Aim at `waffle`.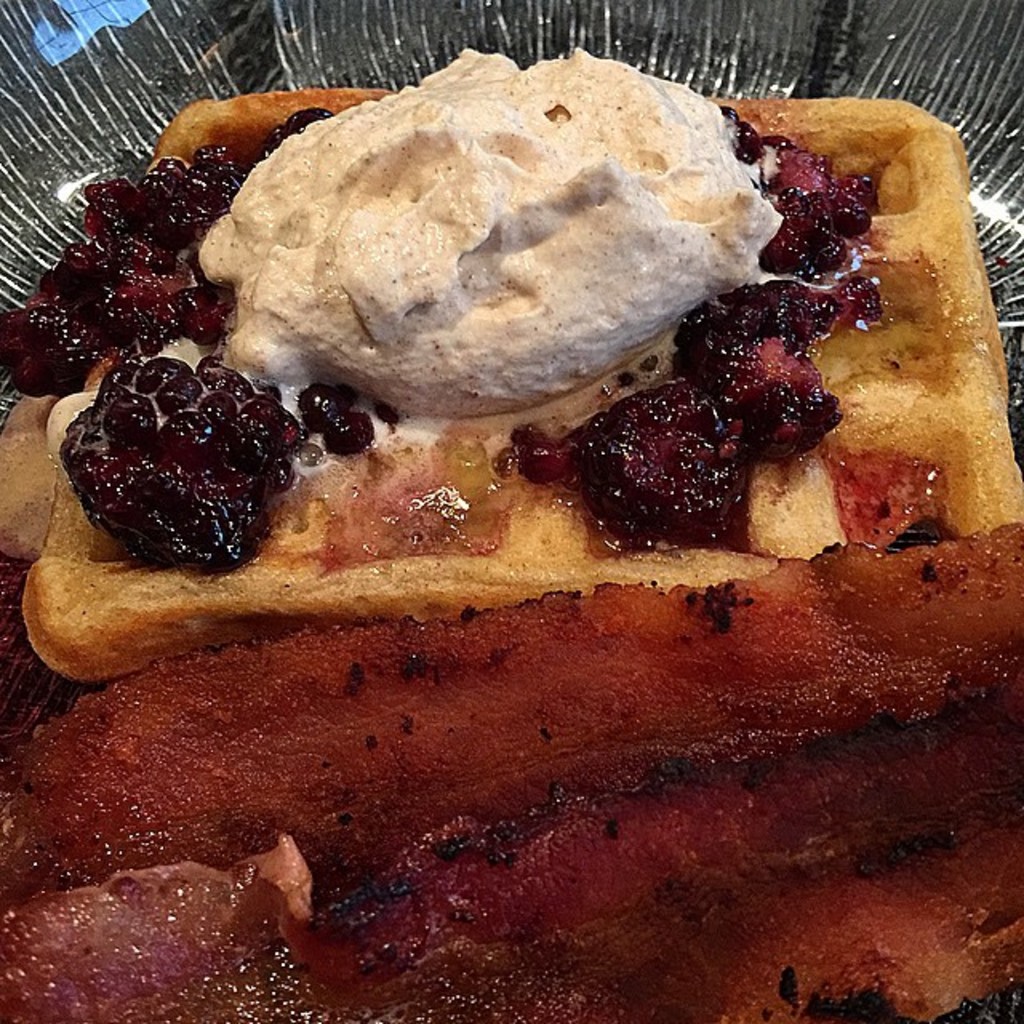
Aimed at <box>0,86,1022,691</box>.
